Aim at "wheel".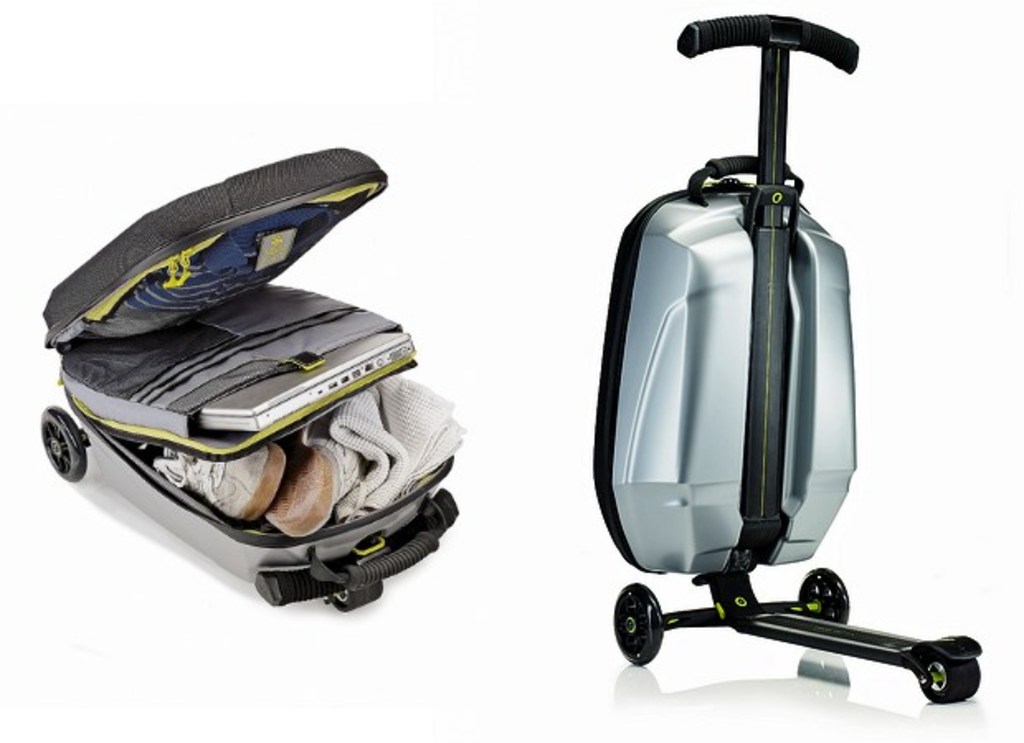
Aimed at bbox=[613, 583, 661, 665].
